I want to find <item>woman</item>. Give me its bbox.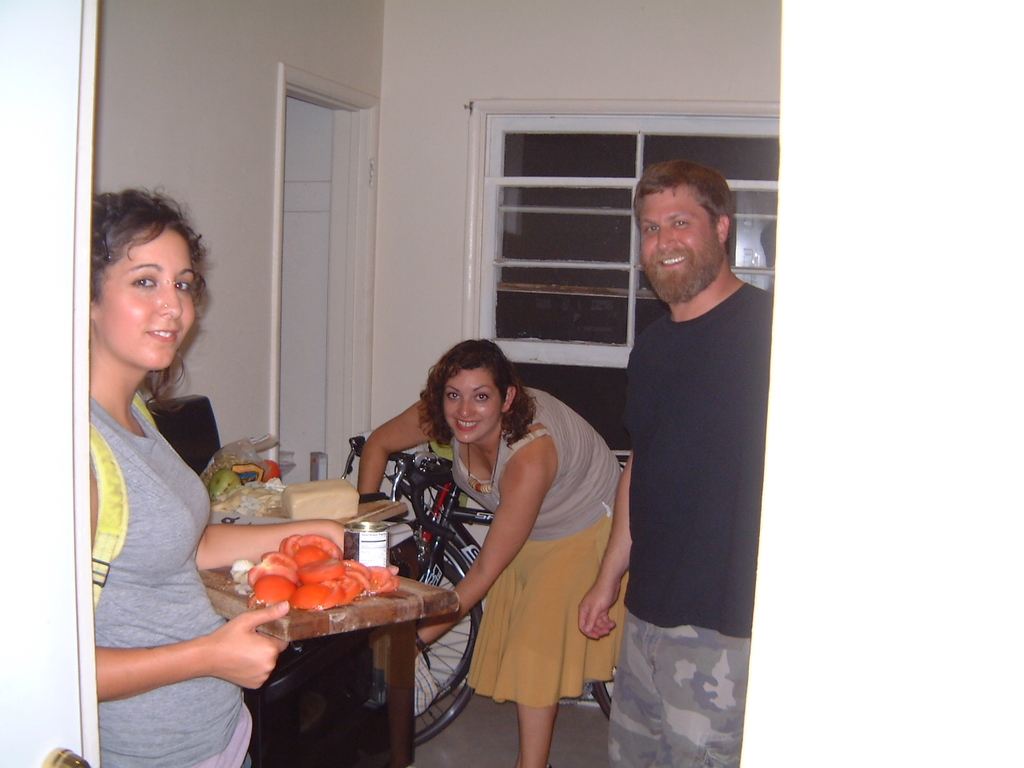
<region>88, 188, 290, 767</region>.
